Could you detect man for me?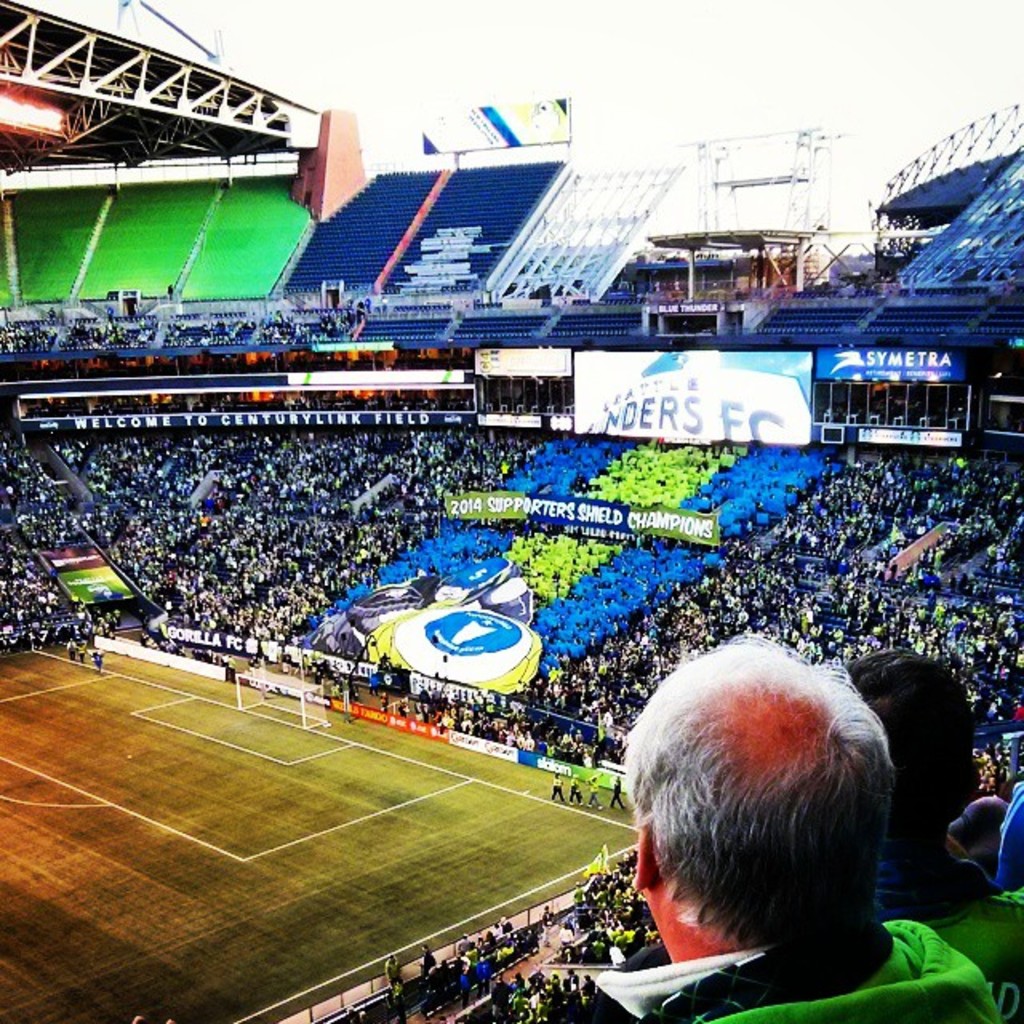
Detection result: [x1=819, y1=646, x2=1022, y2=1022].
